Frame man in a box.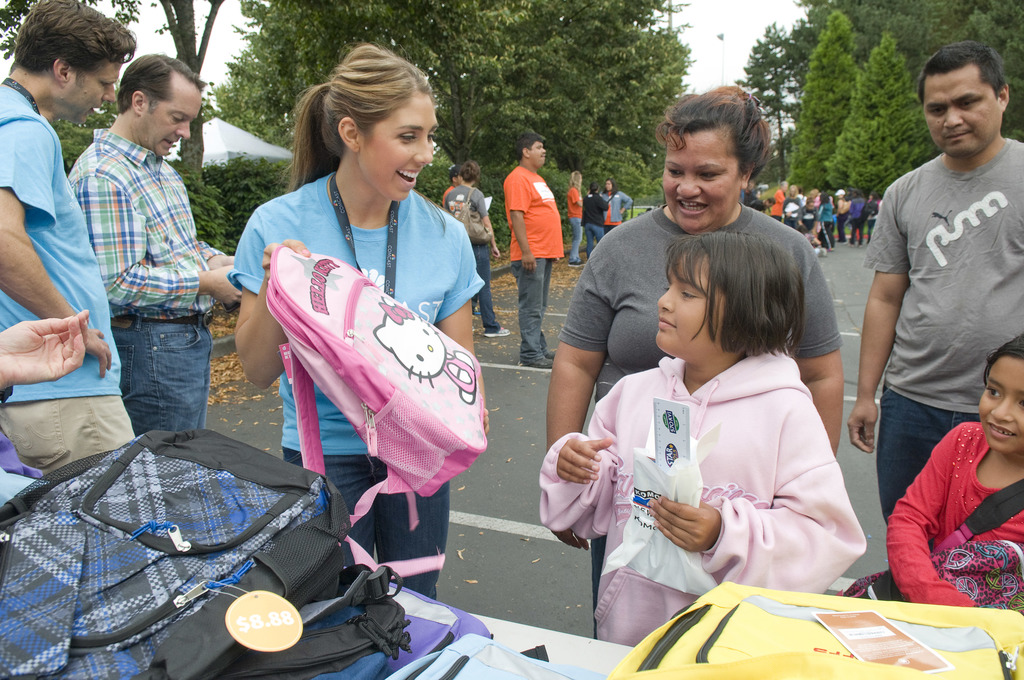
(x1=502, y1=131, x2=563, y2=367).
